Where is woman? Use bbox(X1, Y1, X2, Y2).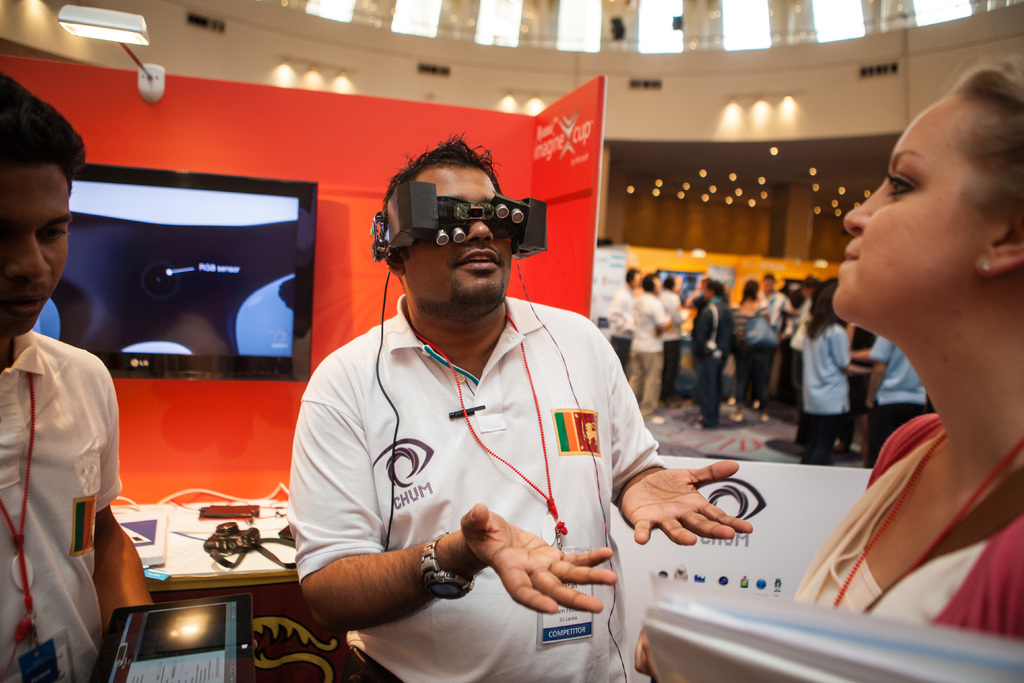
bbox(691, 278, 734, 432).
